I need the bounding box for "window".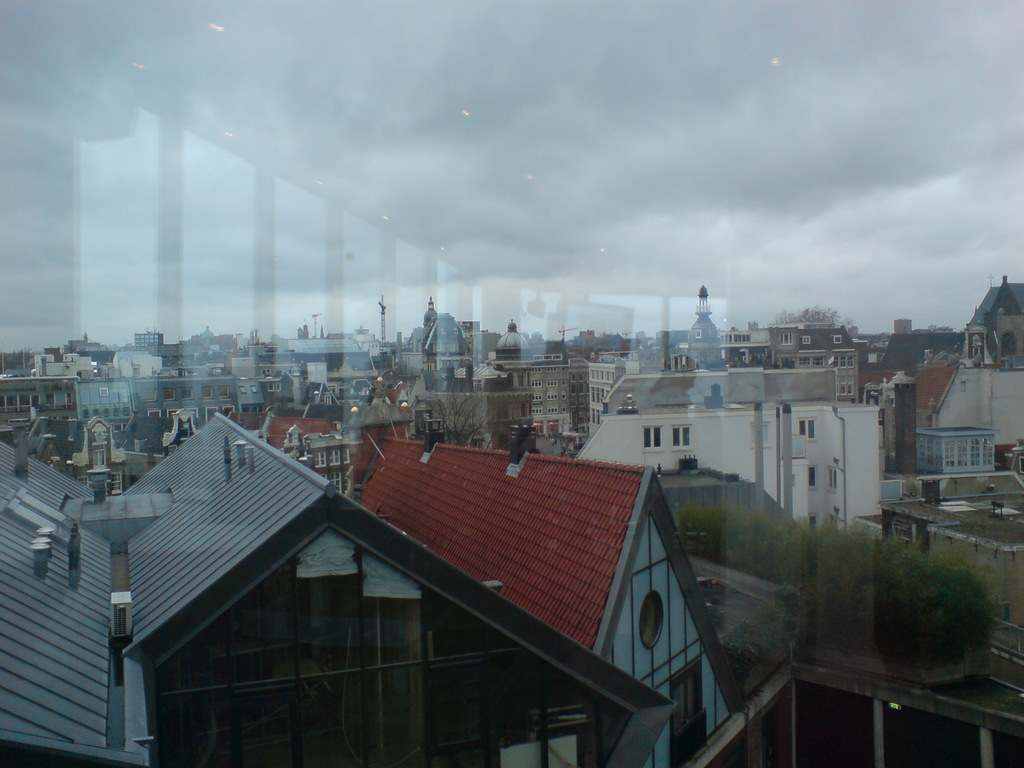
Here it is: x1=180 y1=388 x2=194 y2=401.
